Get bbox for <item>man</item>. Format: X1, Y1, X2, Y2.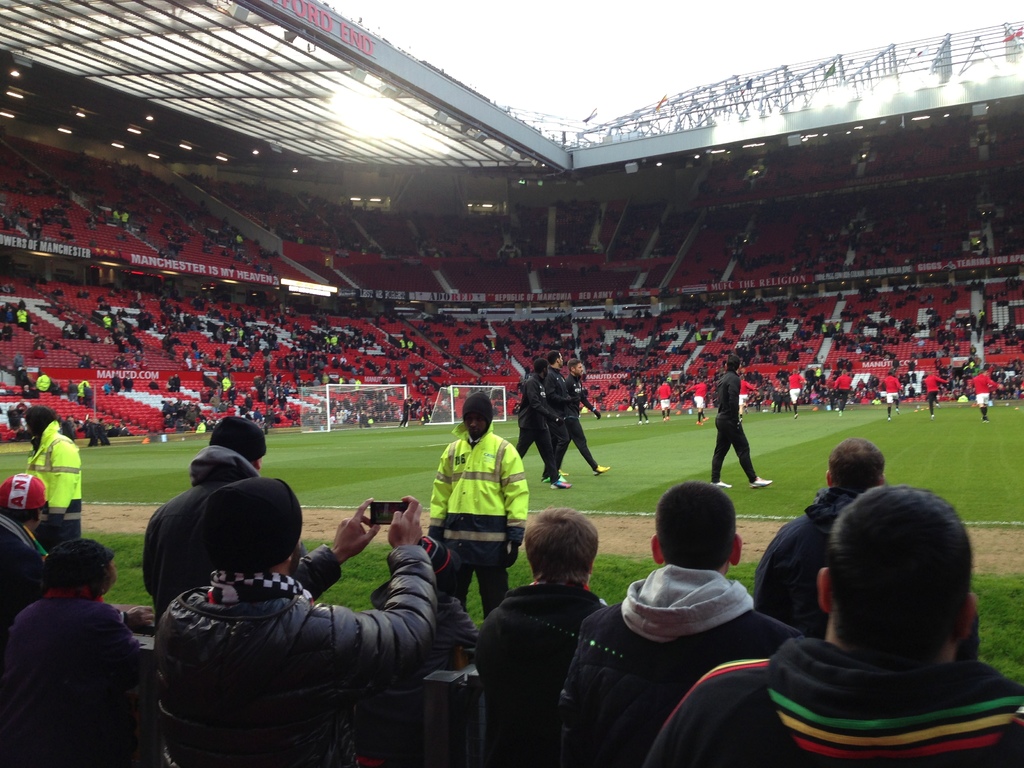
8, 547, 146, 751.
